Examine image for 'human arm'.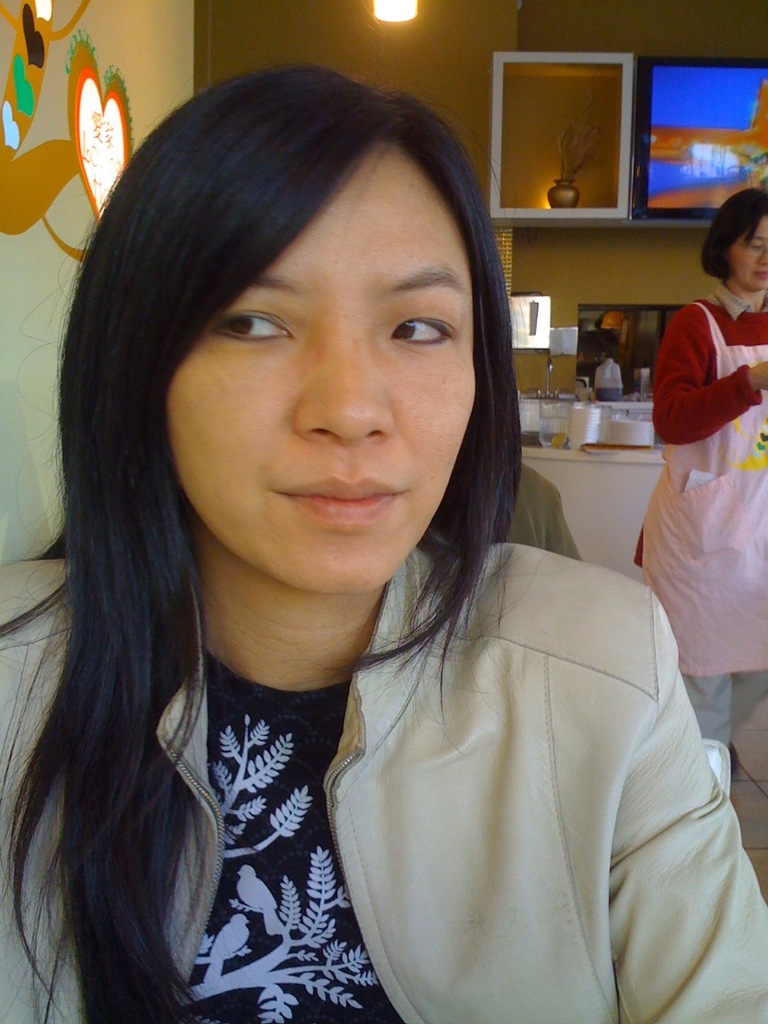
Examination result: box=[612, 591, 767, 1023].
